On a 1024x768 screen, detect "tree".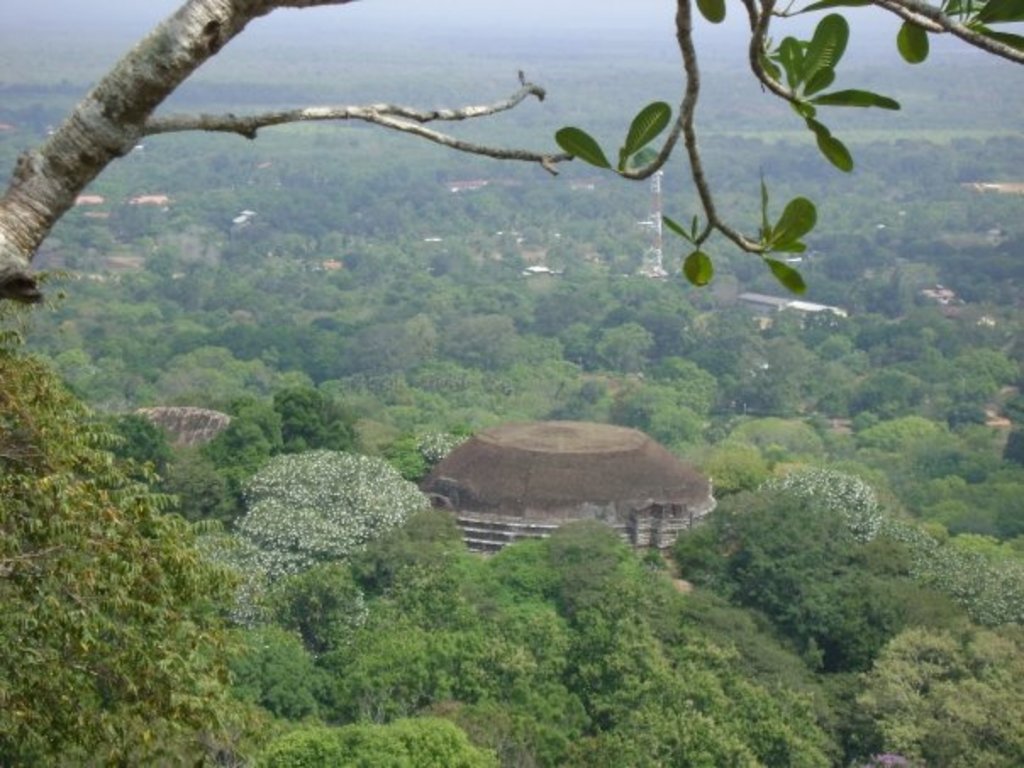
[x1=227, y1=181, x2=370, y2=232].
